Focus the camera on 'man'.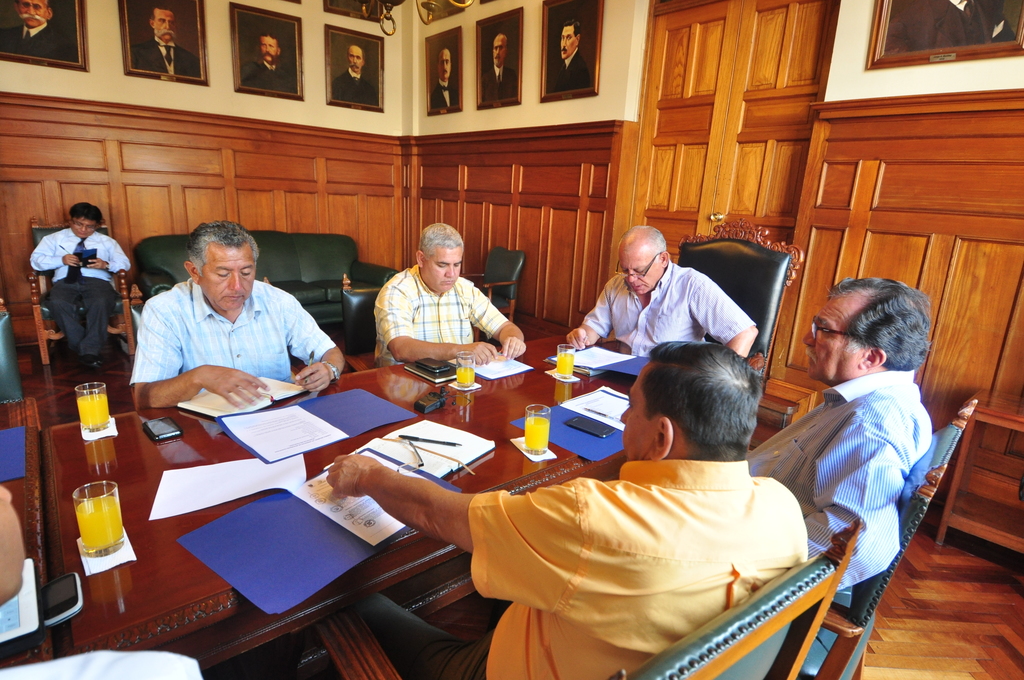
Focus region: detection(132, 5, 201, 76).
